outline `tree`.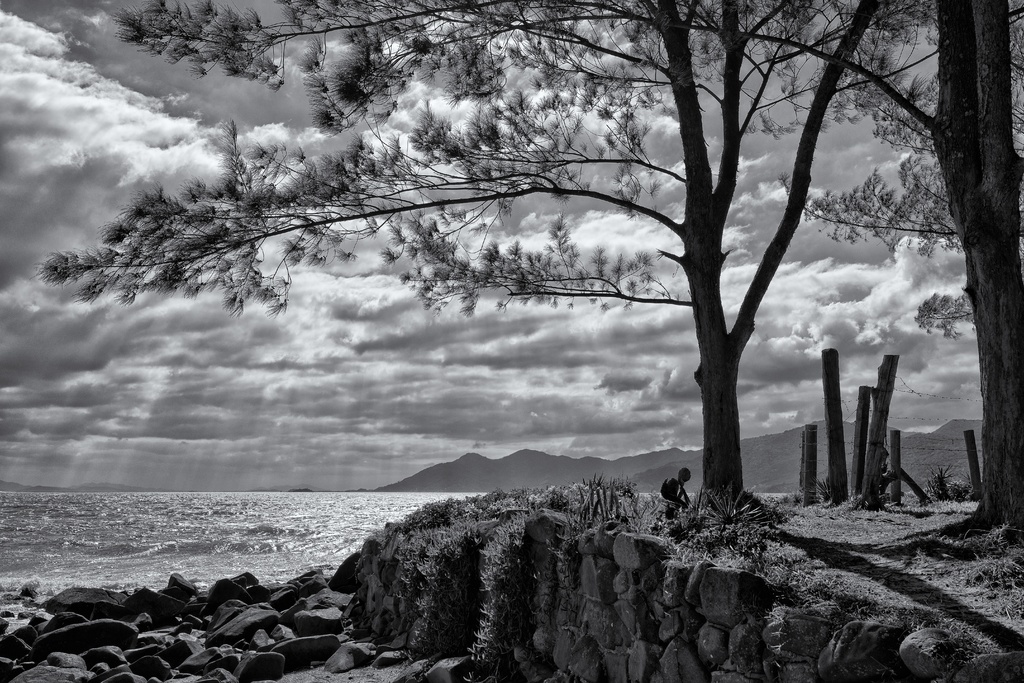
Outline: [803, 0, 1023, 556].
